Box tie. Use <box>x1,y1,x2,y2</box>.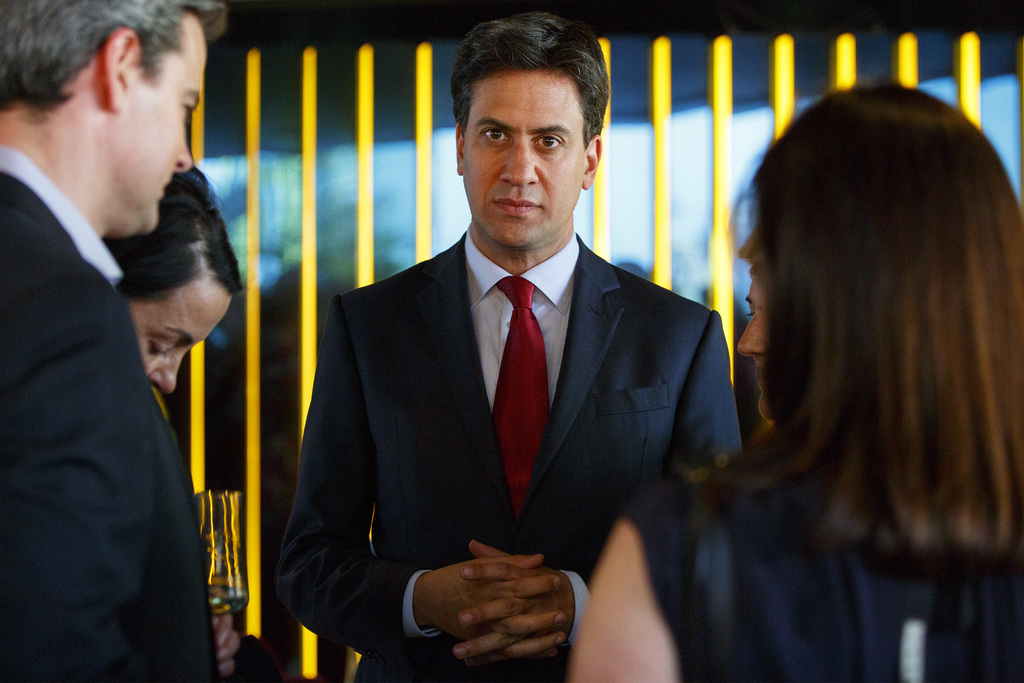
<box>488,270,555,521</box>.
